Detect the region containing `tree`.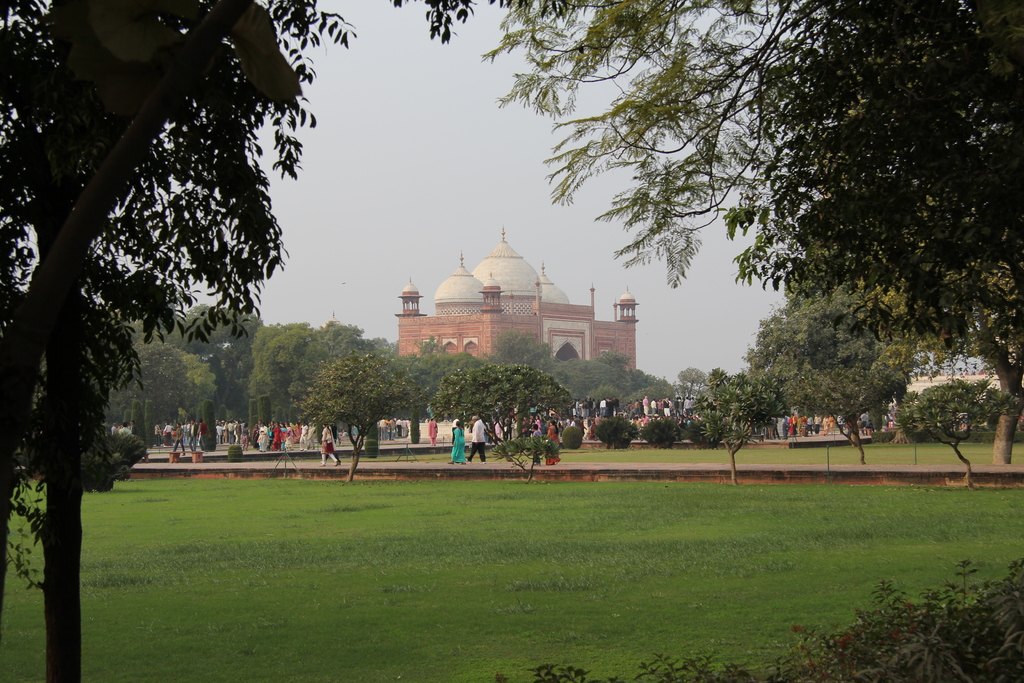
<box>425,362,566,488</box>.
